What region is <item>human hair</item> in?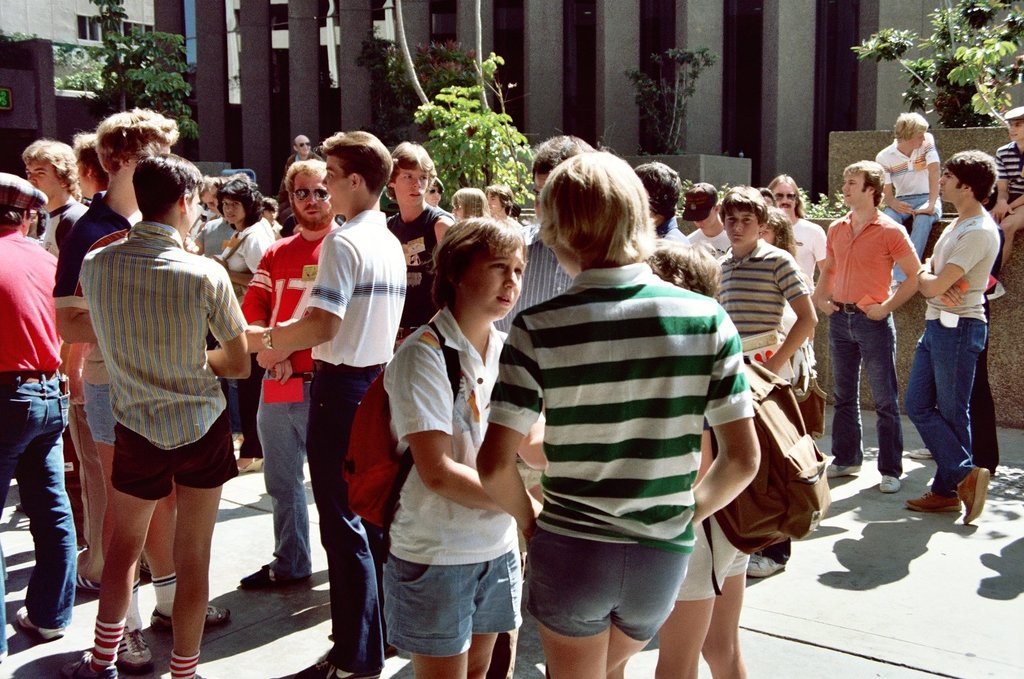
[left=220, top=172, right=264, bottom=225].
